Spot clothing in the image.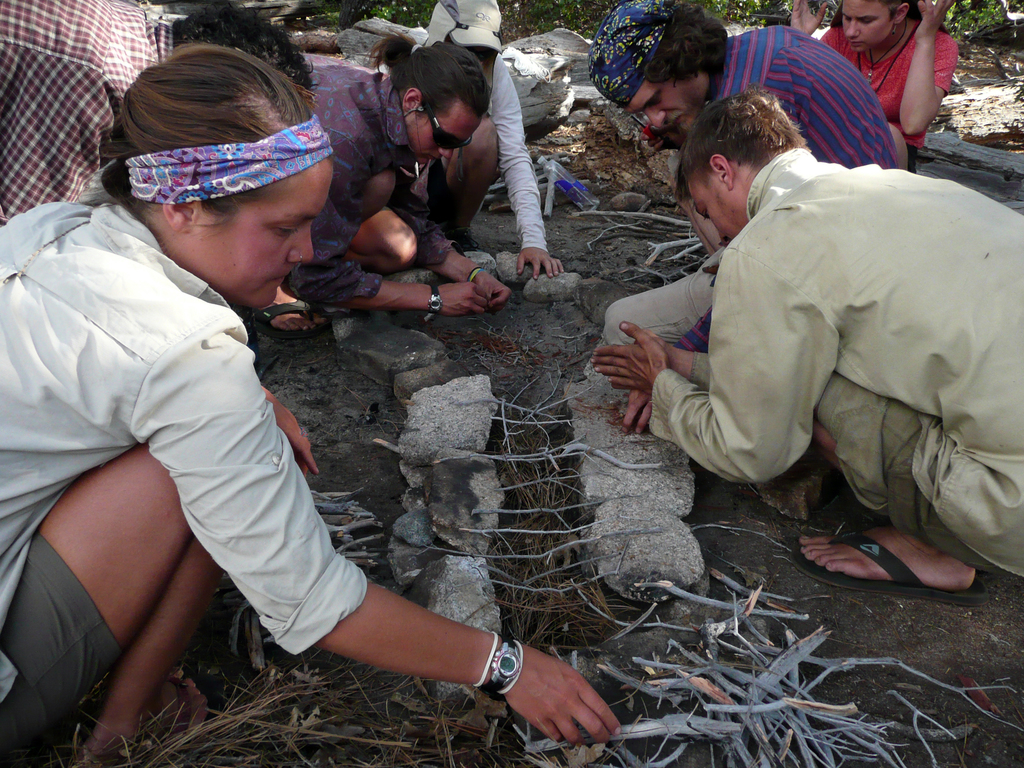
clothing found at (x1=816, y1=14, x2=968, y2=168).
